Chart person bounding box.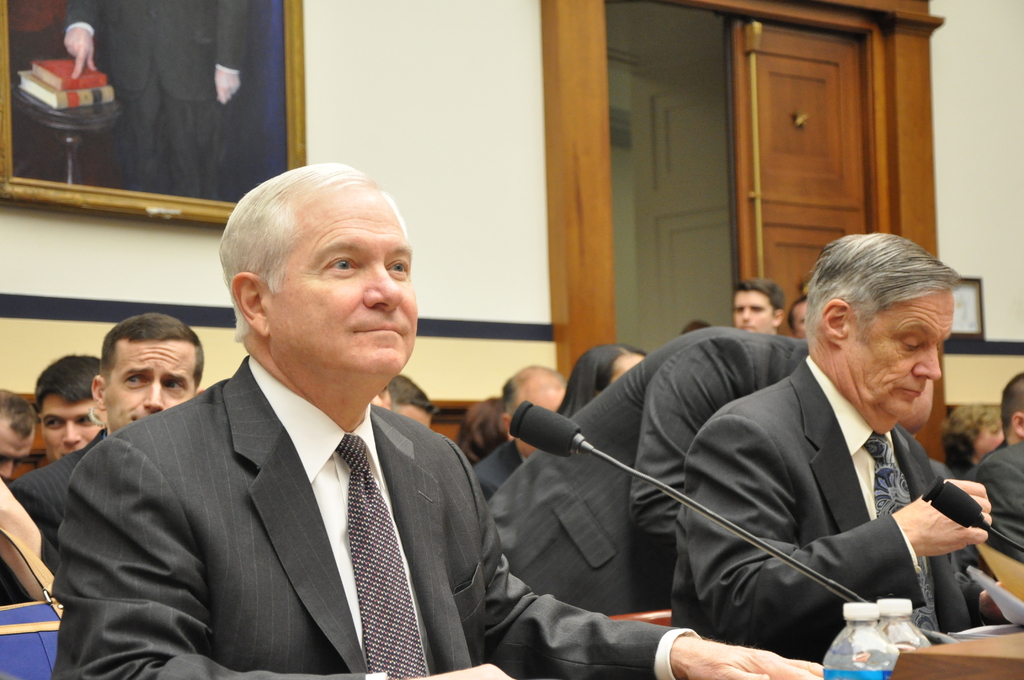
Charted: crop(571, 340, 646, 421).
